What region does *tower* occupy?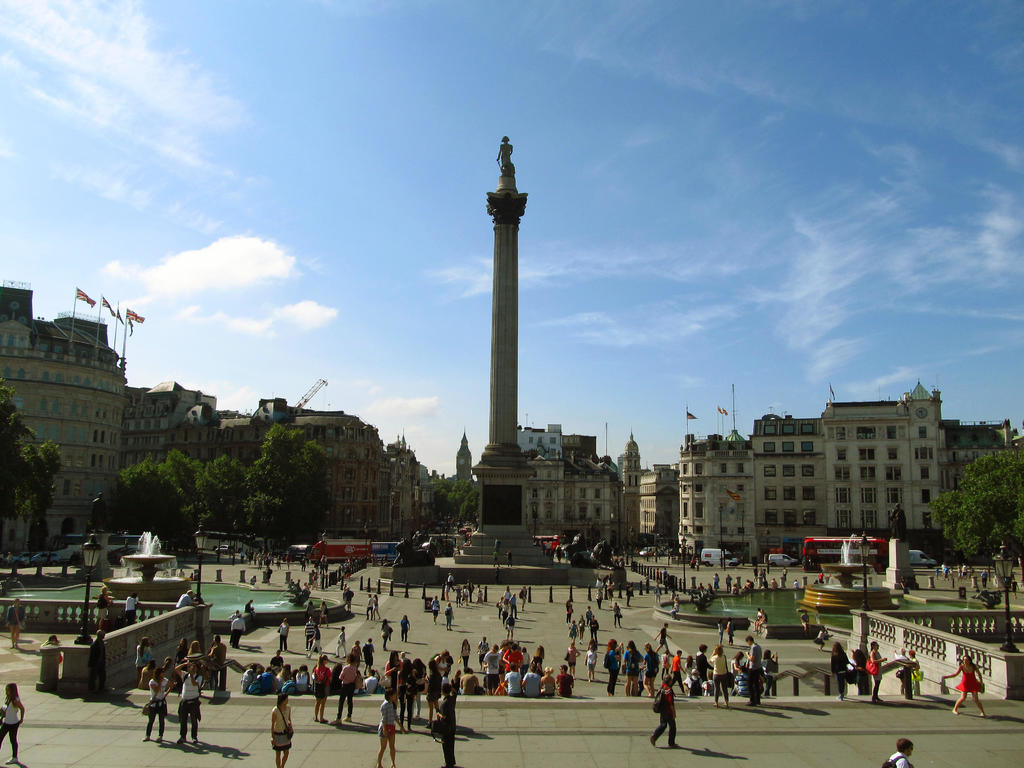
rect(905, 383, 946, 544).
